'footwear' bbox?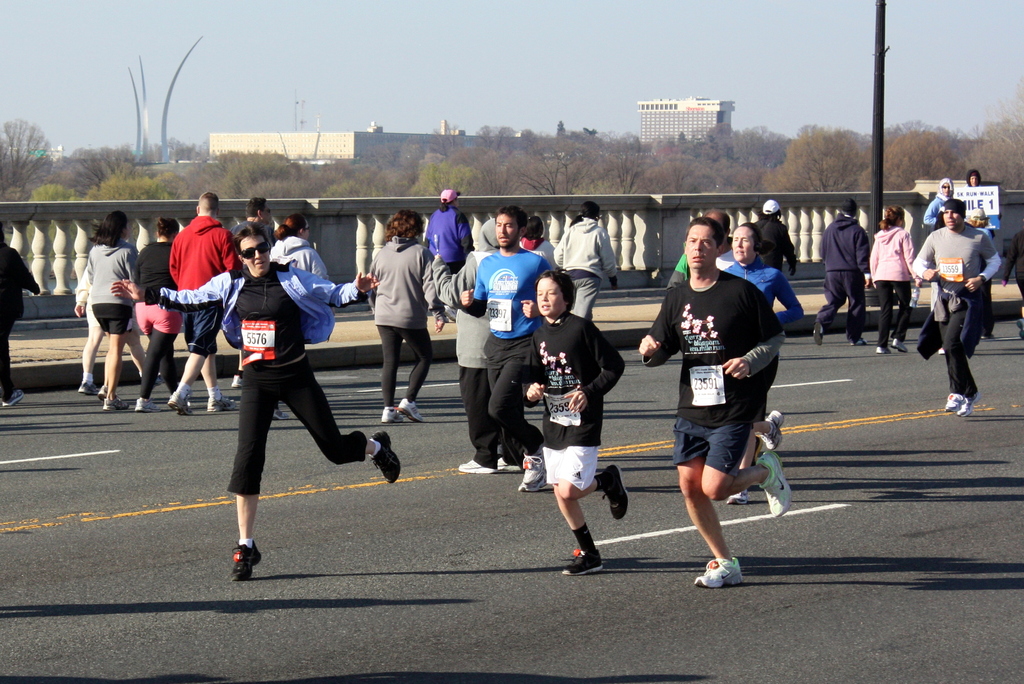
locate(135, 396, 161, 413)
